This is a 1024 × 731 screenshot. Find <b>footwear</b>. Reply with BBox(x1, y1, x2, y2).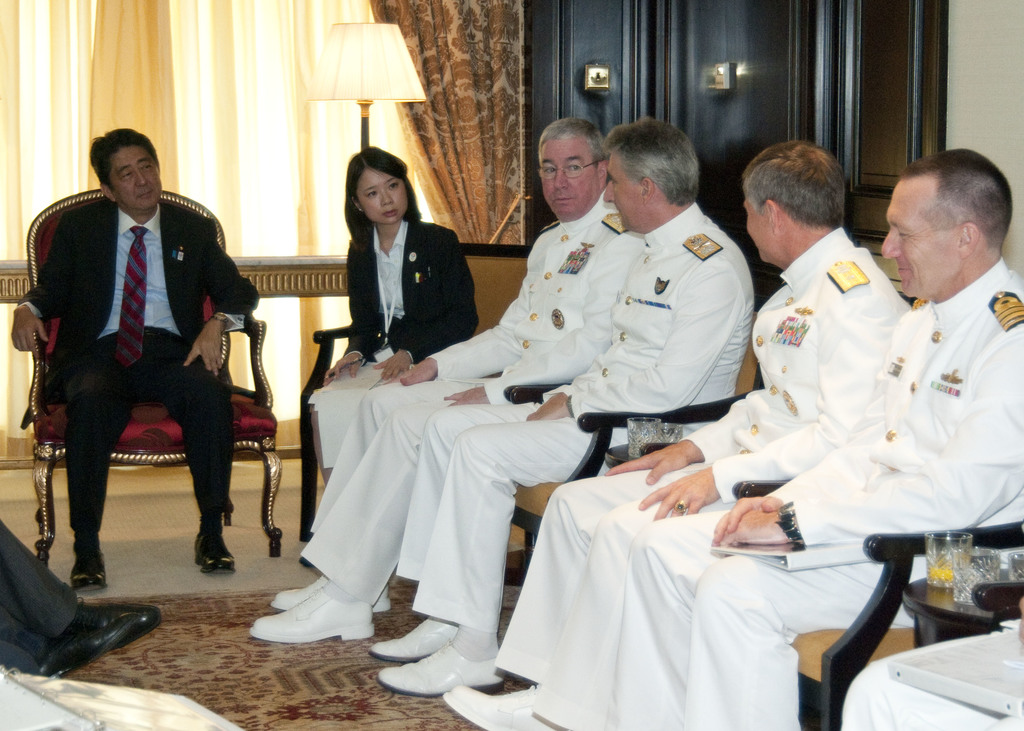
BBox(438, 680, 561, 730).
